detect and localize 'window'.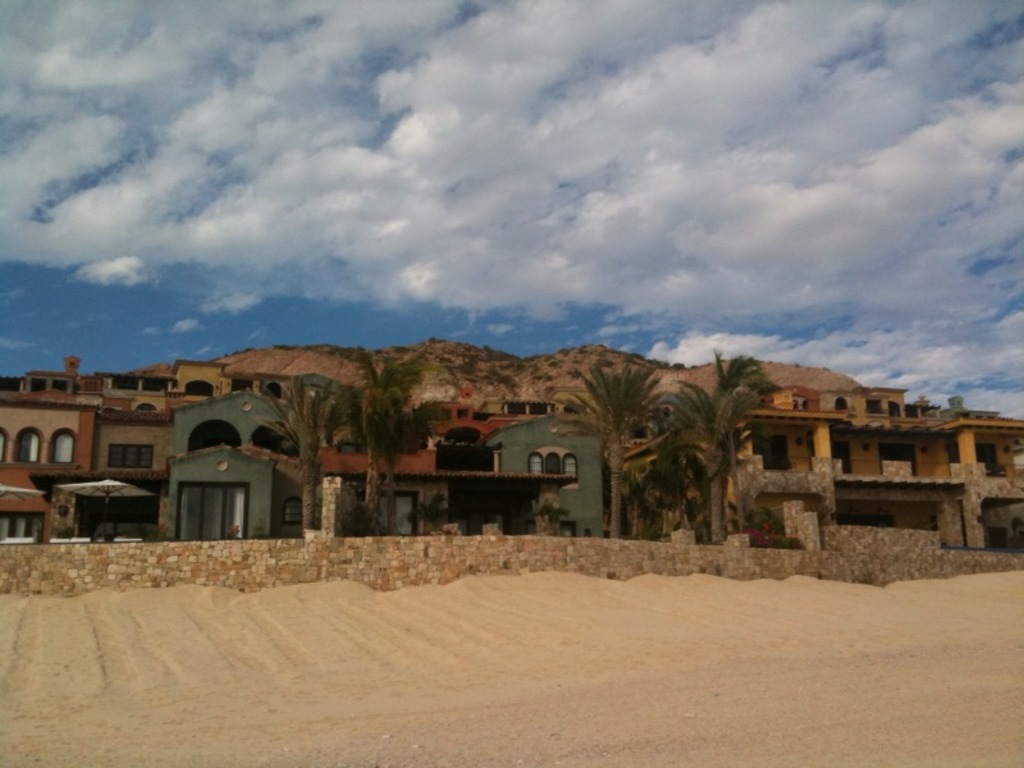
Localized at x1=527, y1=449, x2=582, y2=493.
